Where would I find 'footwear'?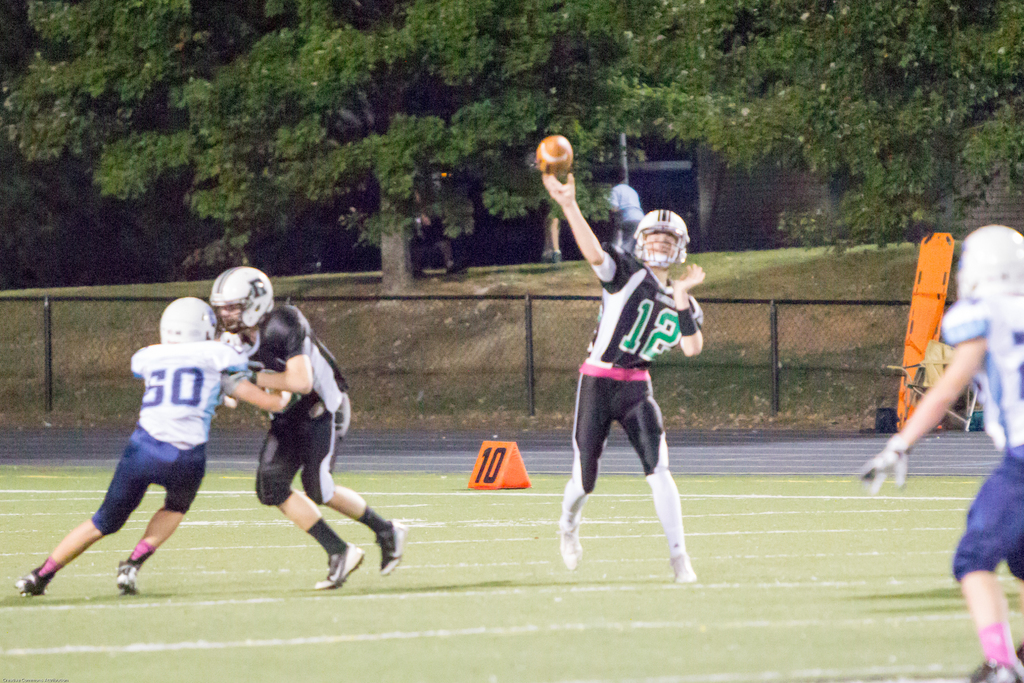
At x1=559 y1=489 x2=584 y2=577.
